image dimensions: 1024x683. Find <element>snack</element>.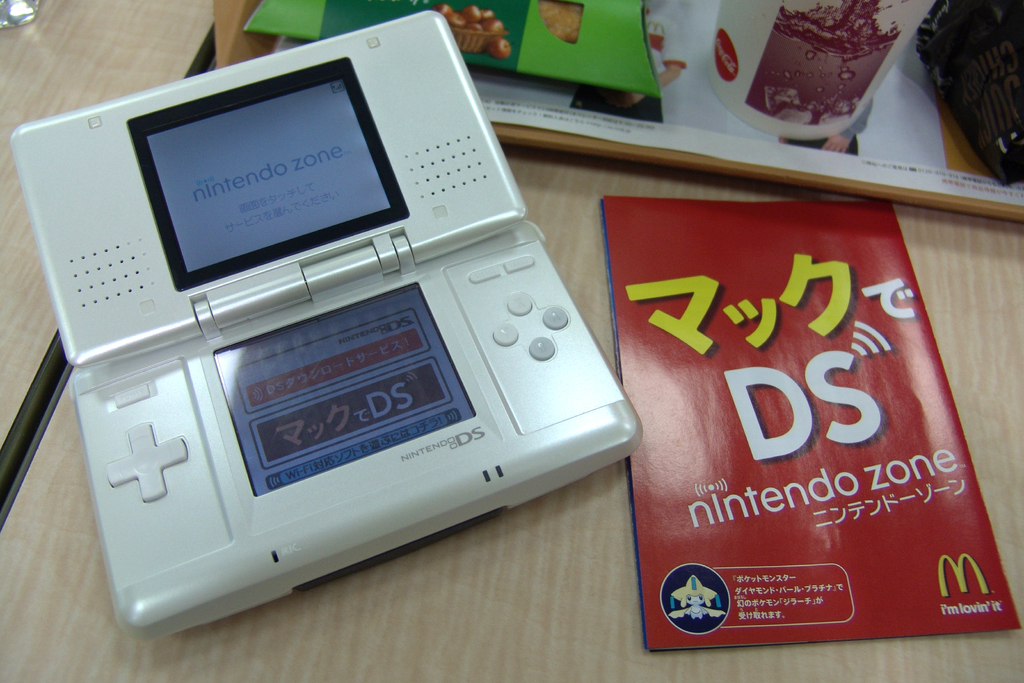
[532, 0, 589, 46].
